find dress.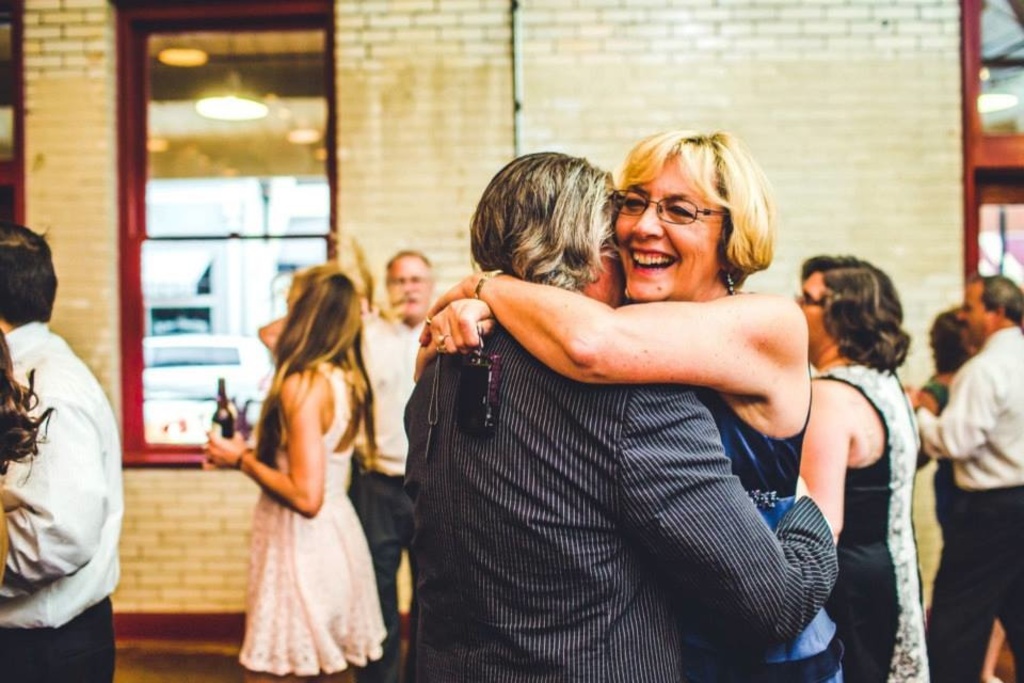
bbox=(800, 358, 929, 682).
